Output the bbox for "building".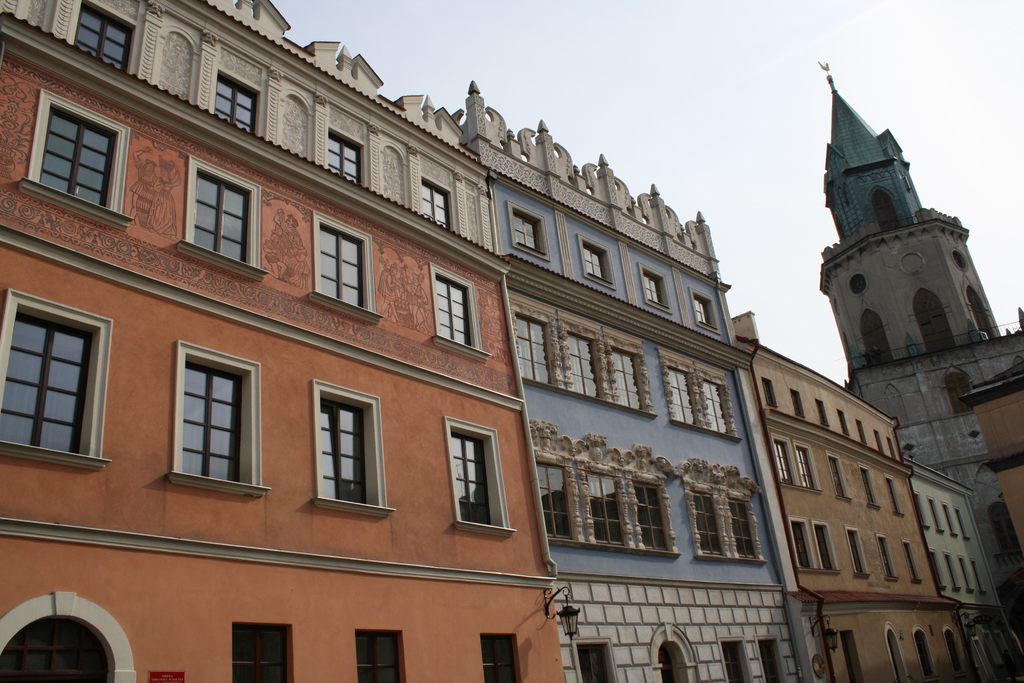
bbox=[0, 0, 1023, 682].
